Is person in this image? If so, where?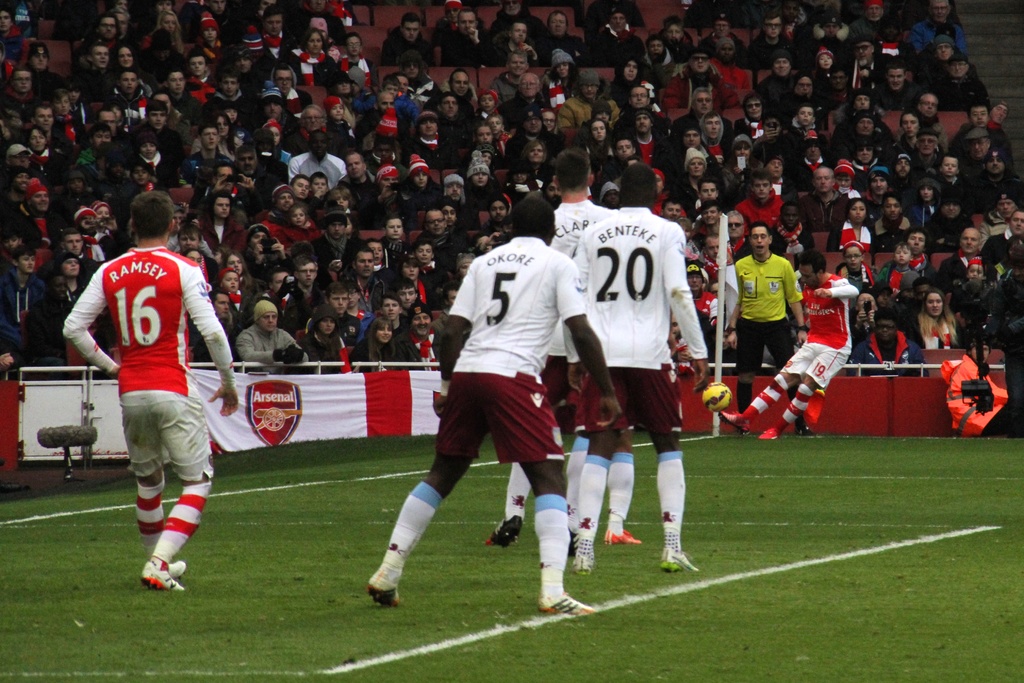
Yes, at bbox=(562, 161, 718, 574).
